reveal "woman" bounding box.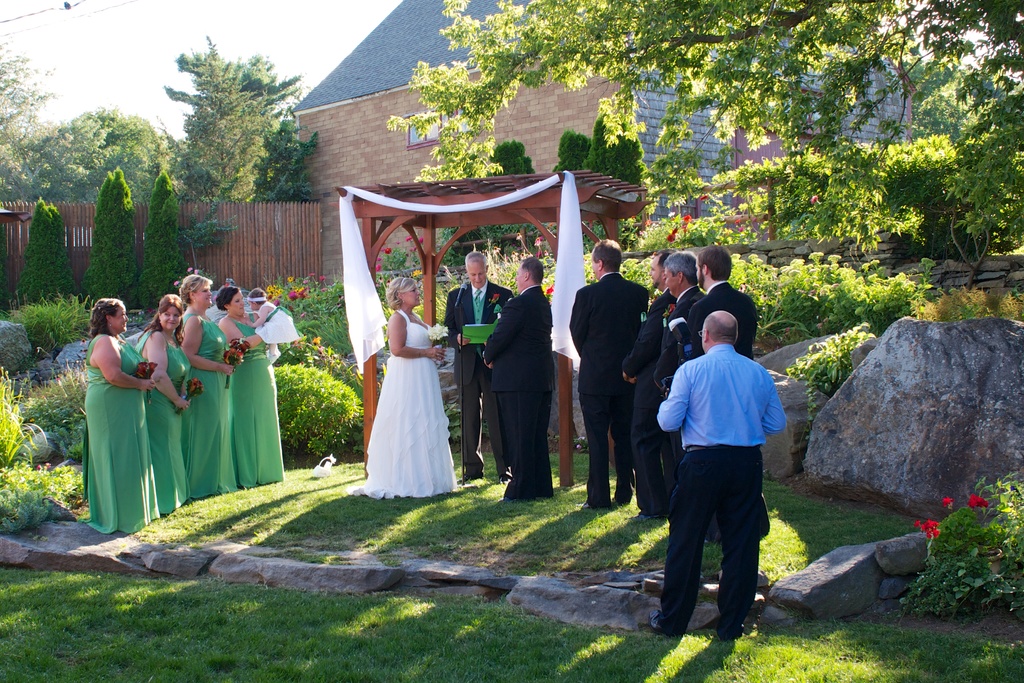
Revealed: box(136, 294, 196, 513).
